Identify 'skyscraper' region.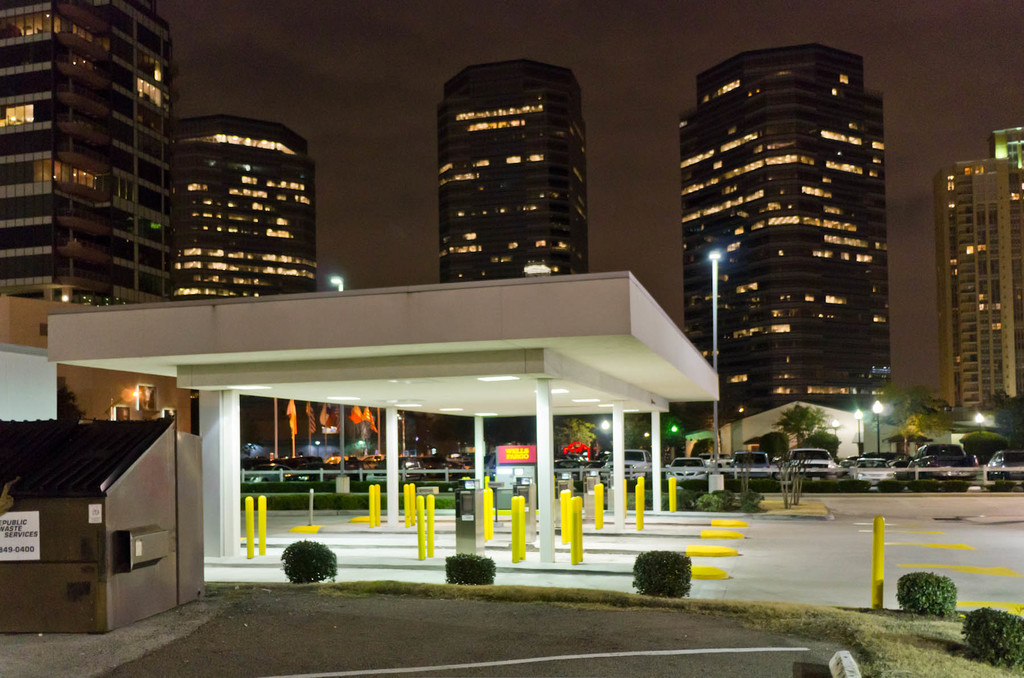
Region: [left=438, top=57, right=589, bottom=280].
